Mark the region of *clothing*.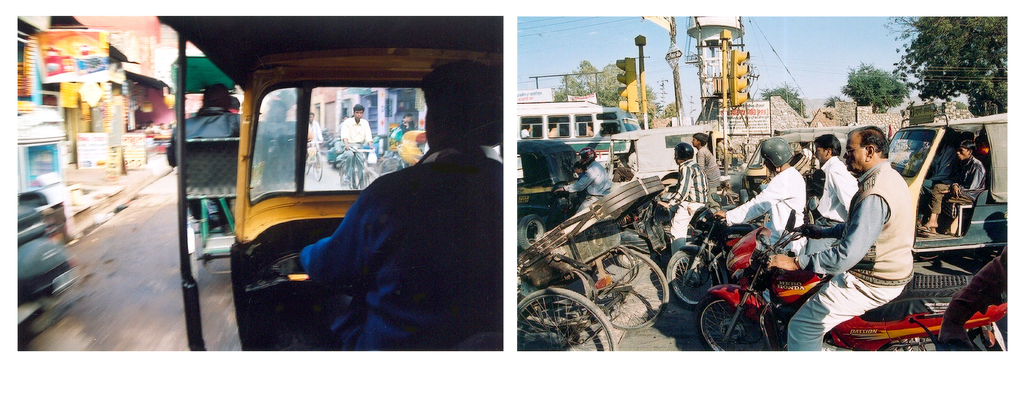
Region: (694, 140, 719, 196).
